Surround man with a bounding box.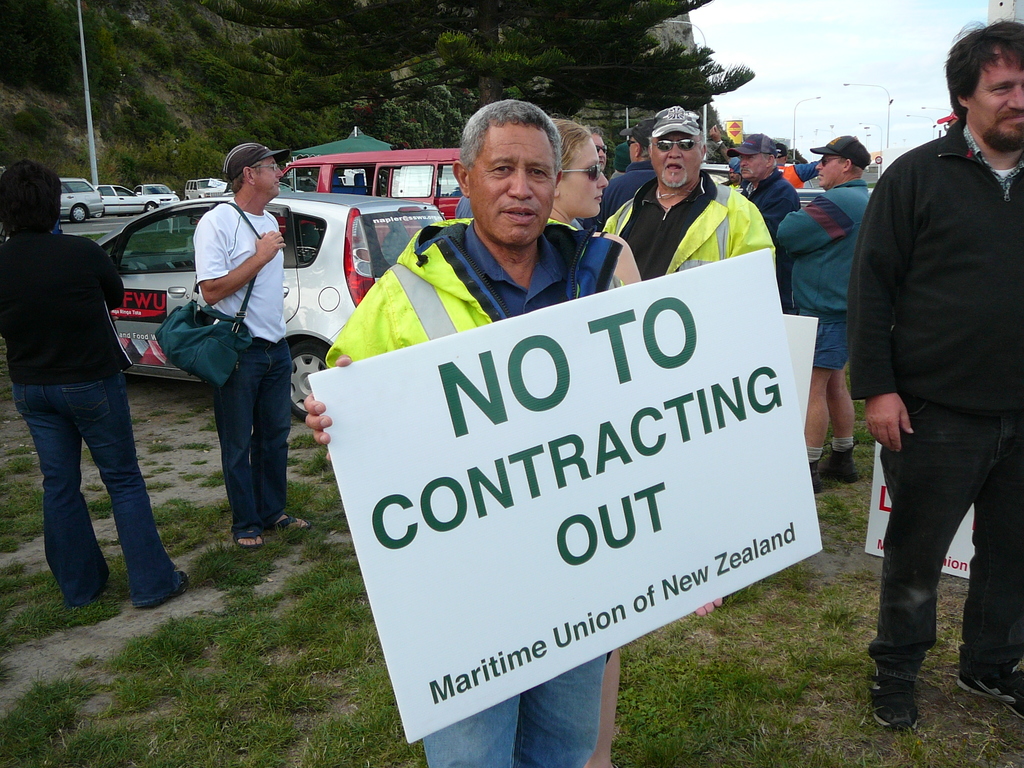
x1=301, y1=97, x2=725, y2=767.
